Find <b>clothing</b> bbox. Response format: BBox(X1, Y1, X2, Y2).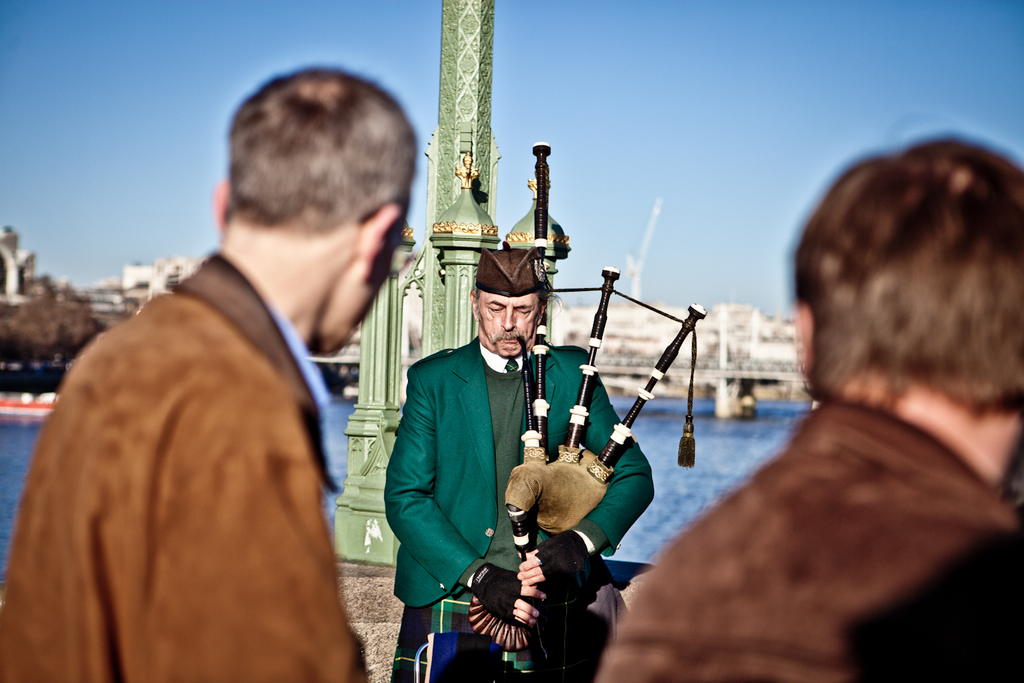
BBox(598, 397, 1021, 682).
